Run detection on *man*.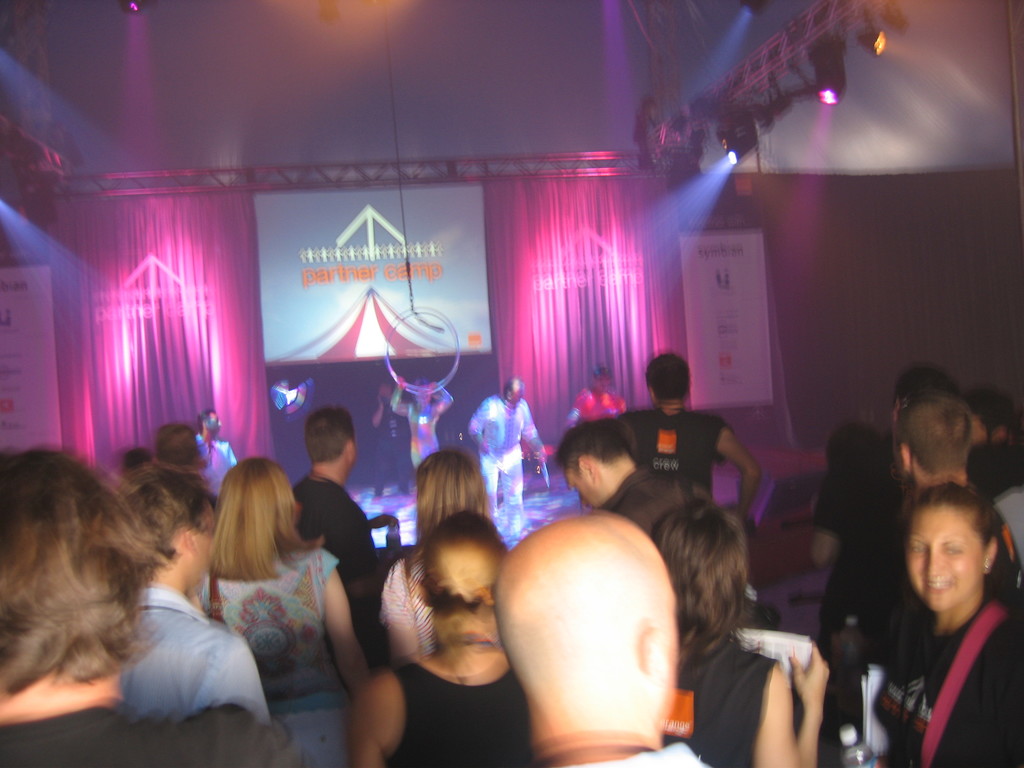
Result: l=615, t=351, r=764, b=522.
